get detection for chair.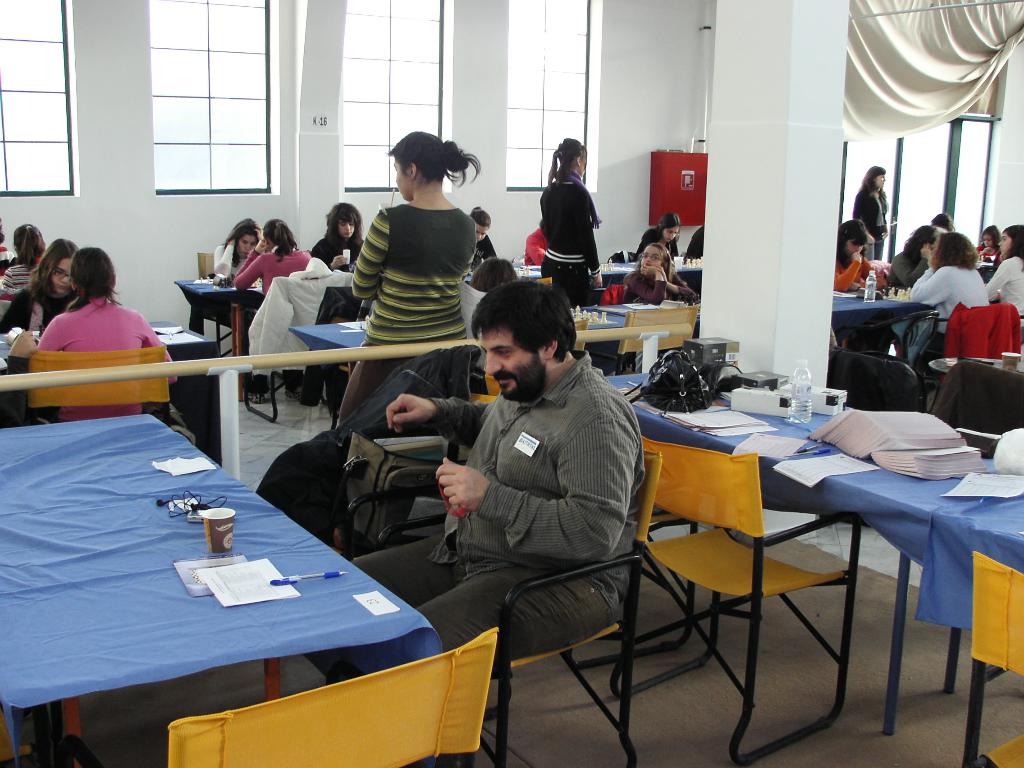
Detection: pyautogui.locateOnScreen(922, 359, 1023, 466).
